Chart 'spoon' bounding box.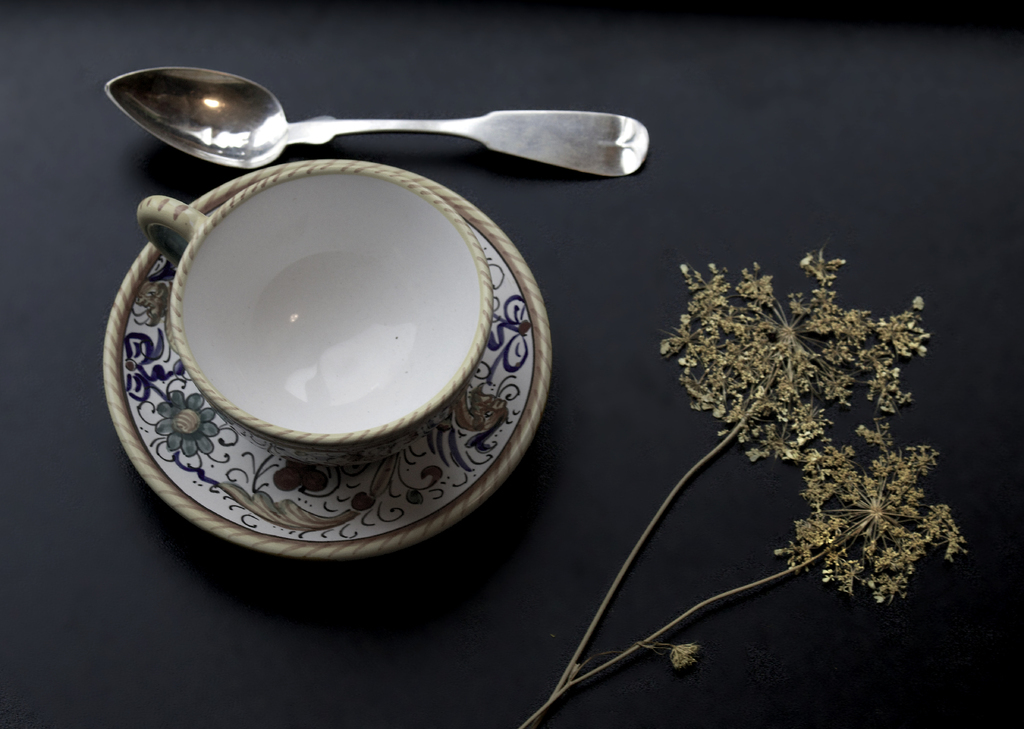
Charted: bbox(103, 66, 652, 177).
